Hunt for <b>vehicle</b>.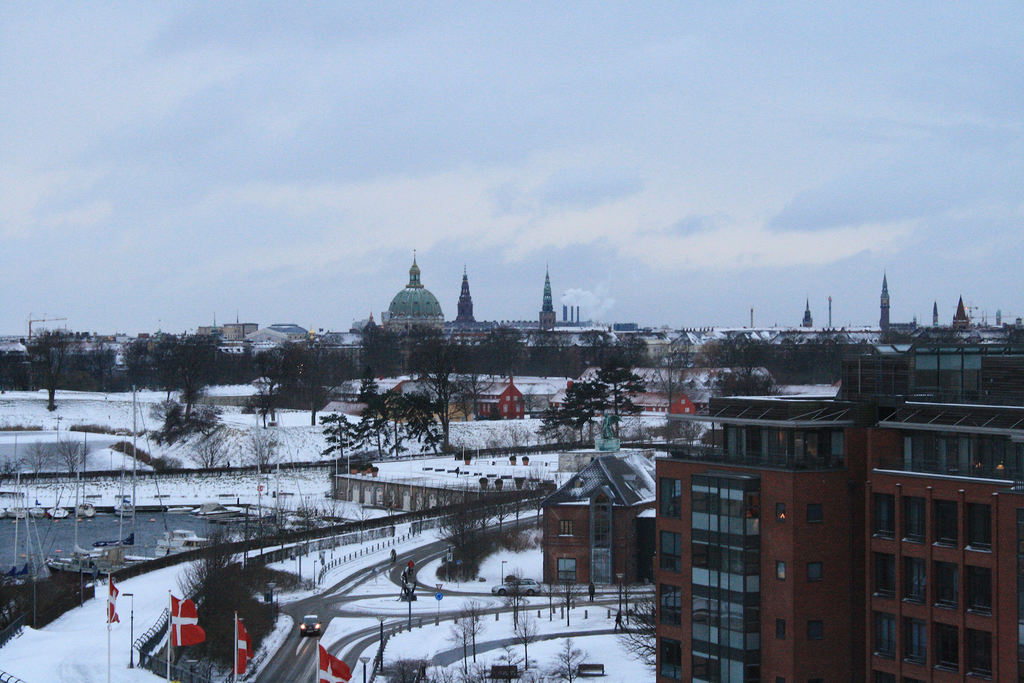
Hunted down at 221, 404, 307, 544.
